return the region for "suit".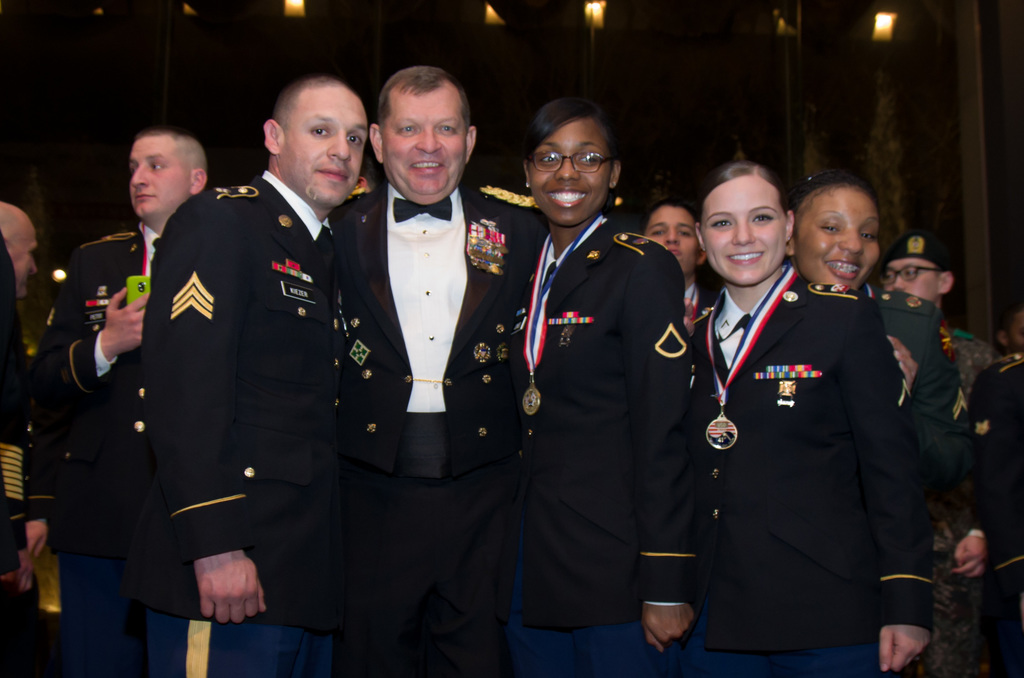
[341, 93, 502, 563].
